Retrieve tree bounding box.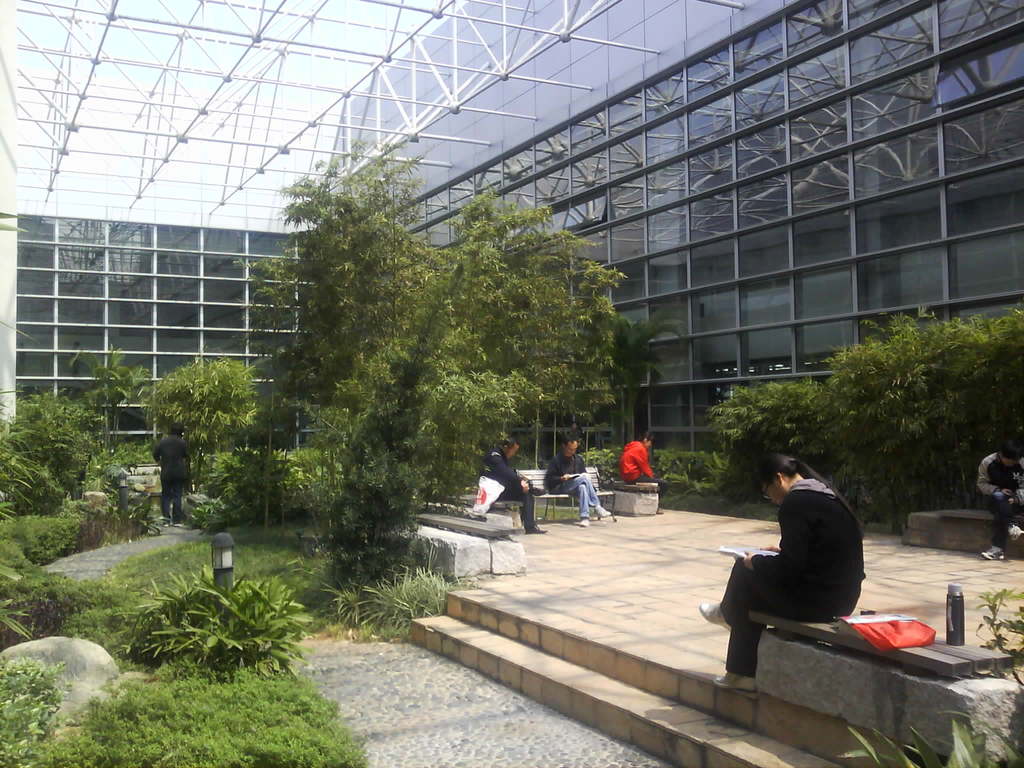
Bounding box: crop(256, 150, 428, 395).
